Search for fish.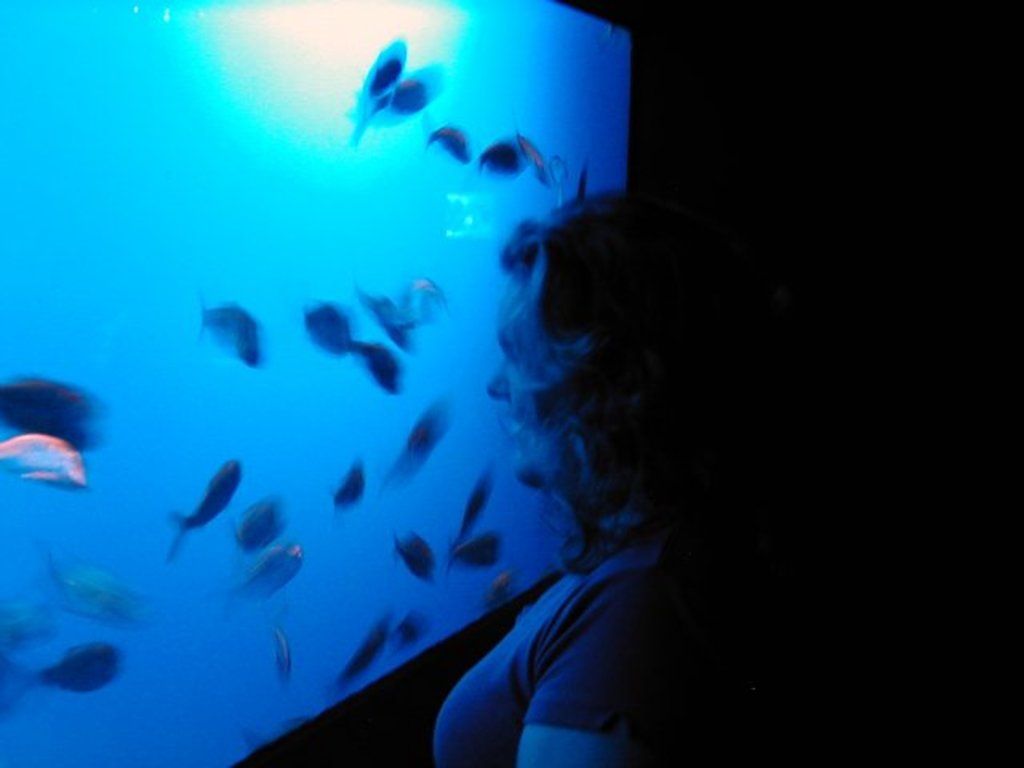
Found at {"x1": 155, "y1": 472, "x2": 234, "y2": 570}.
